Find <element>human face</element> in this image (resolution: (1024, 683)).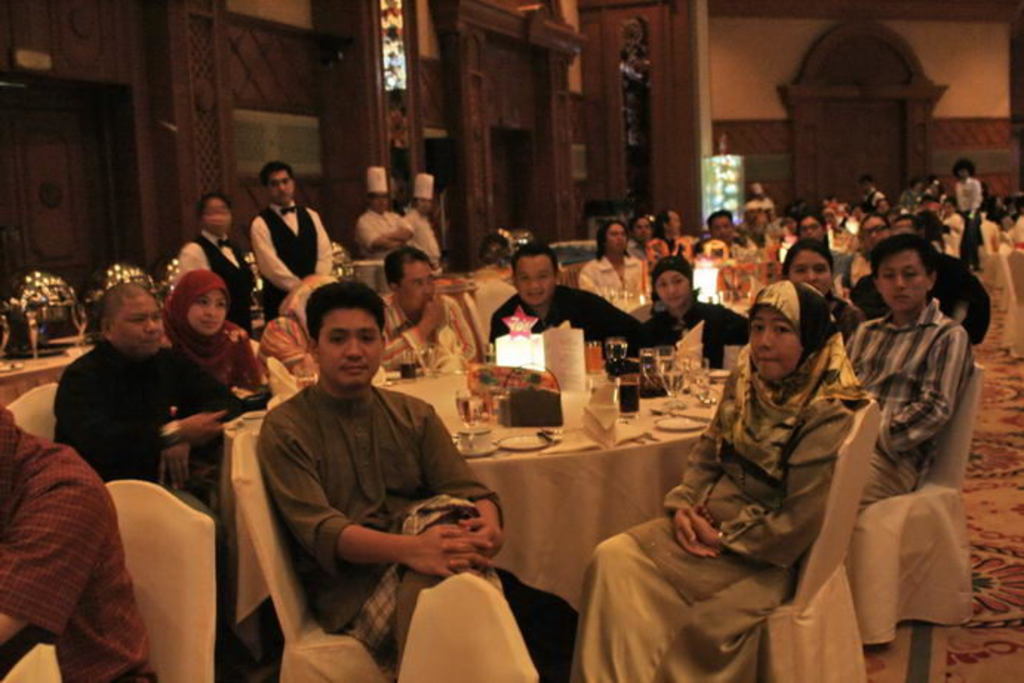
box(394, 259, 437, 314).
